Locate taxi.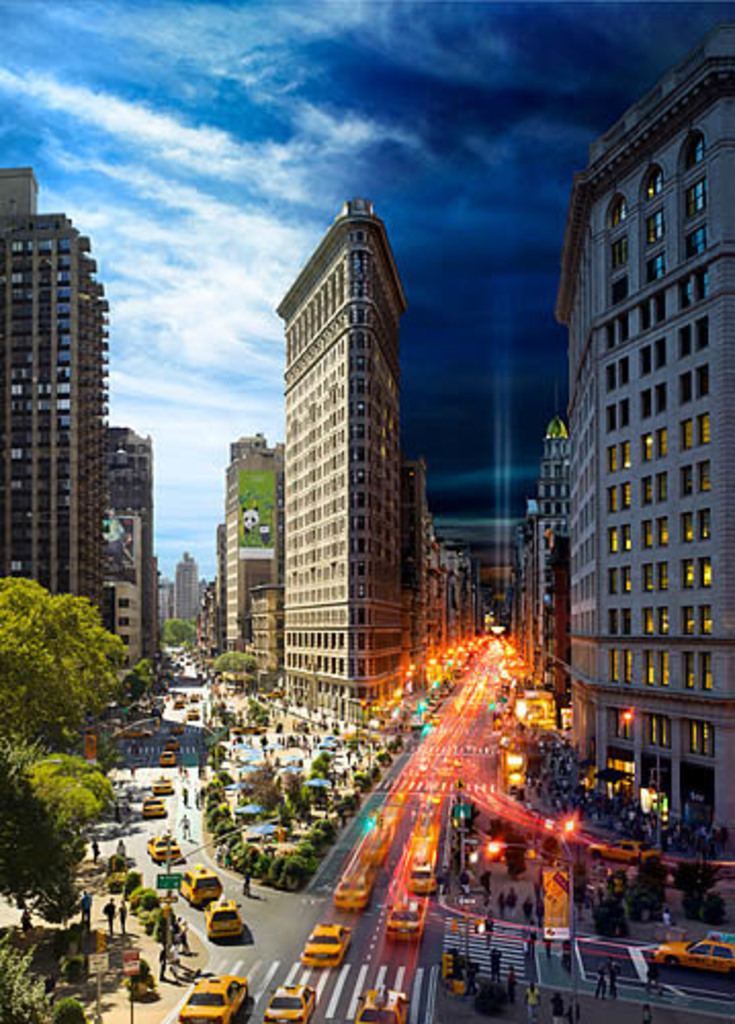
Bounding box: box(174, 971, 254, 1022).
